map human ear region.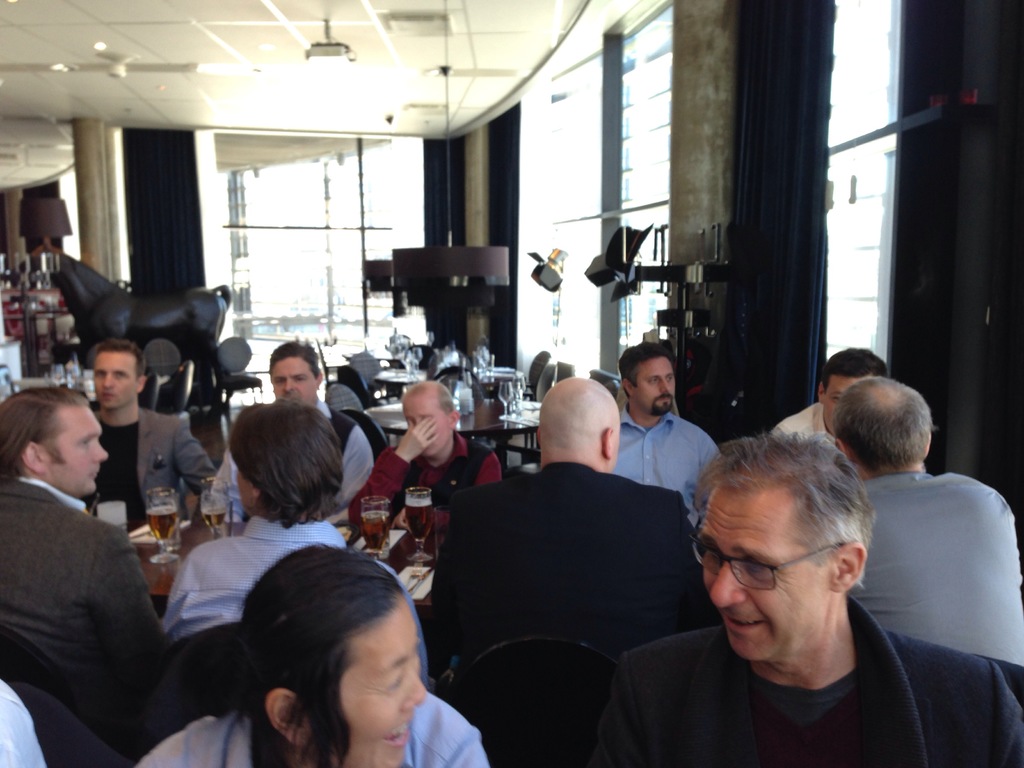
Mapped to pyautogui.locateOnScreen(250, 485, 260, 501).
